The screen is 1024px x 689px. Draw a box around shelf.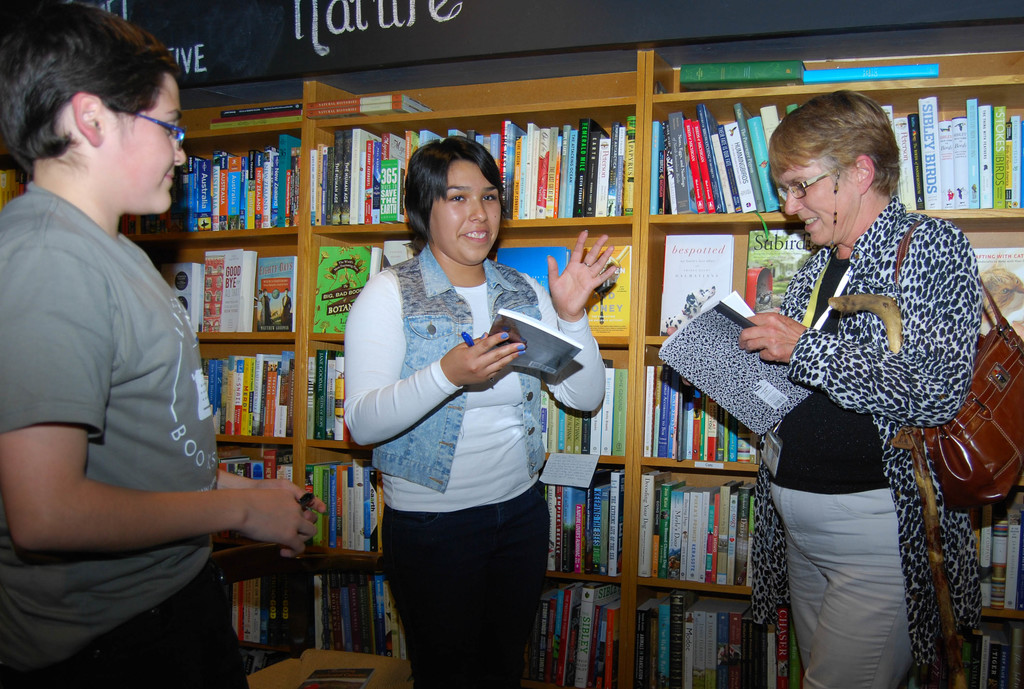
x1=630, y1=51, x2=1023, y2=688.
